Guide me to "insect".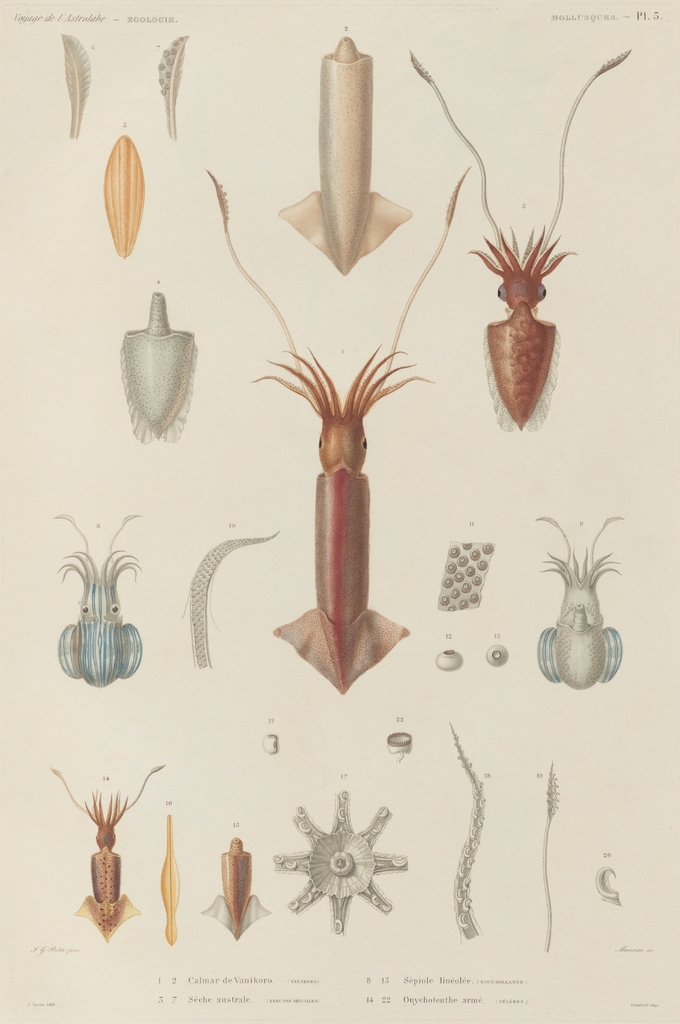
Guidance: {"left": 49, "top": 762, "right": 165, "bottom": 938}.
